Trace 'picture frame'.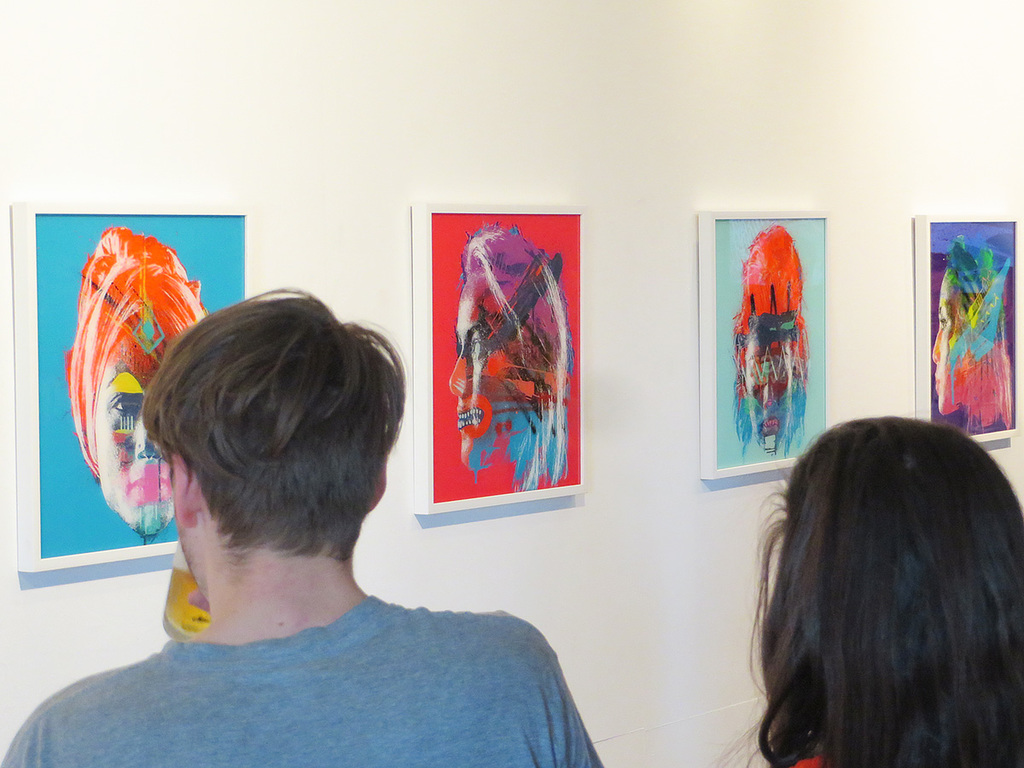
Traced to region(913, 214, 1020, 443).
